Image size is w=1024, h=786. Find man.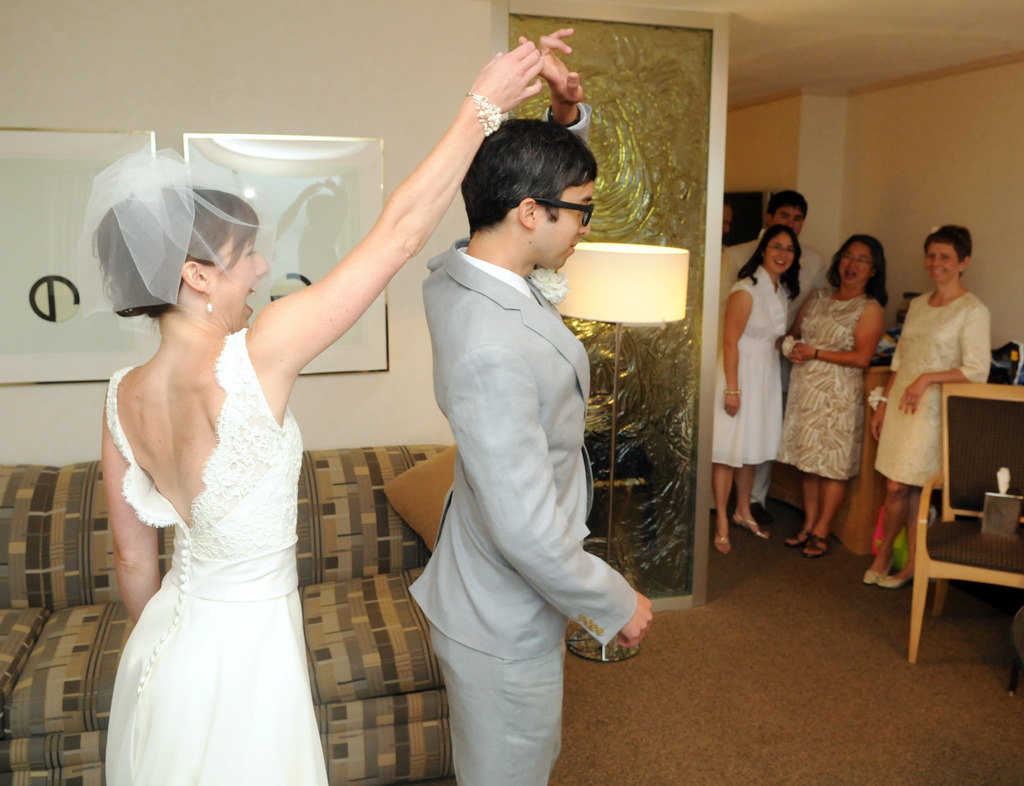
bbox=[371, 85, 637, 785].
